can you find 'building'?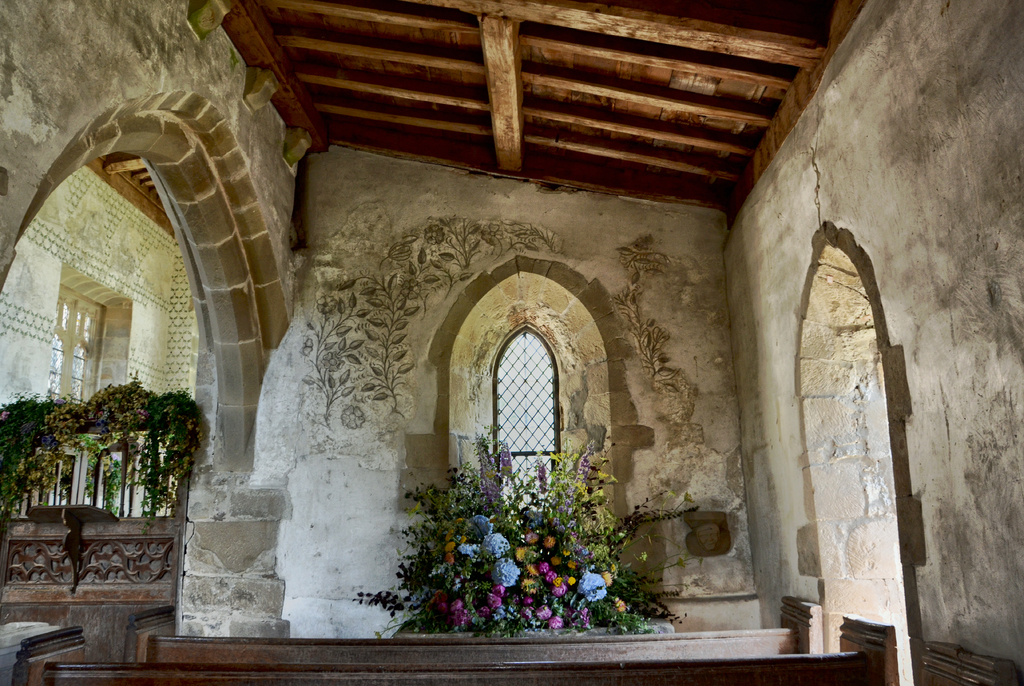
Yes, bounding box: l=0, t=0, r=1023, b=685.
